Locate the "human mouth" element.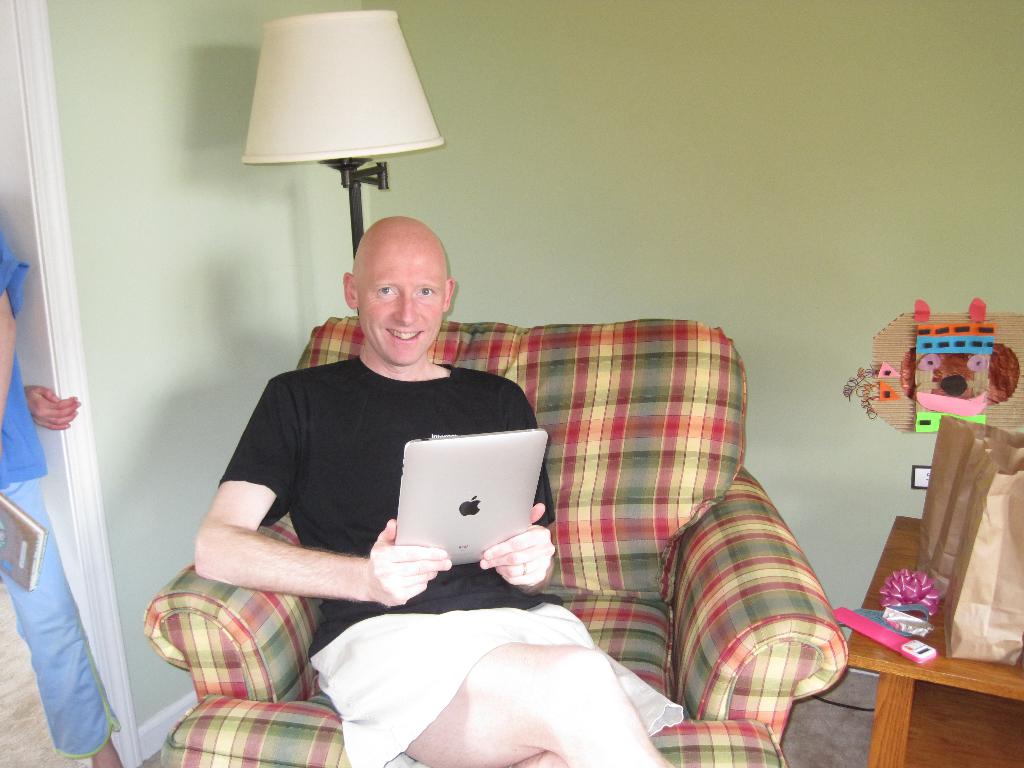
Element bbox: rect(388, 330, 421, 344).
